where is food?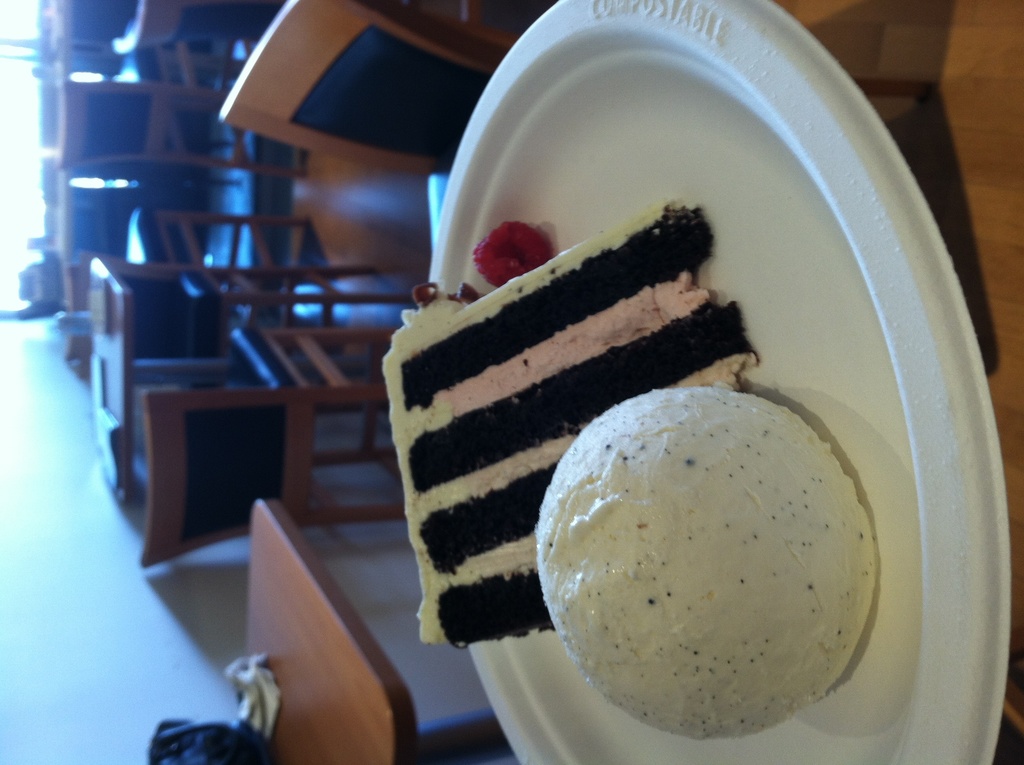
546:389:892:746.
